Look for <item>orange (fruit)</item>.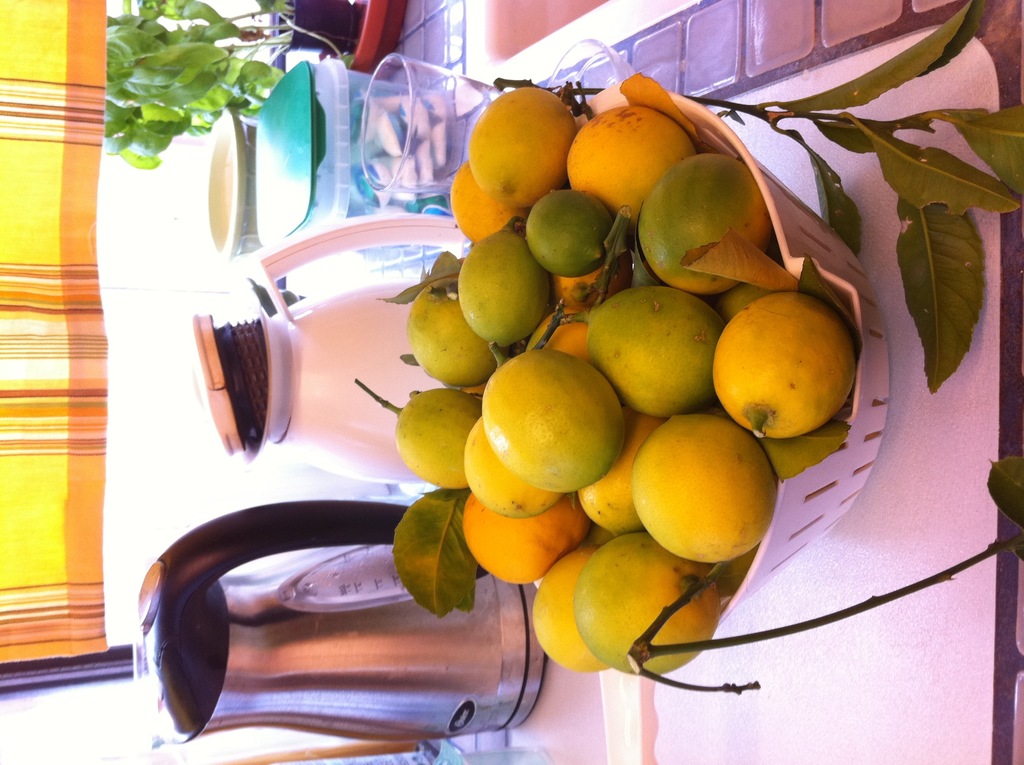
Found: bbox=(470, 79, 575, 202).
